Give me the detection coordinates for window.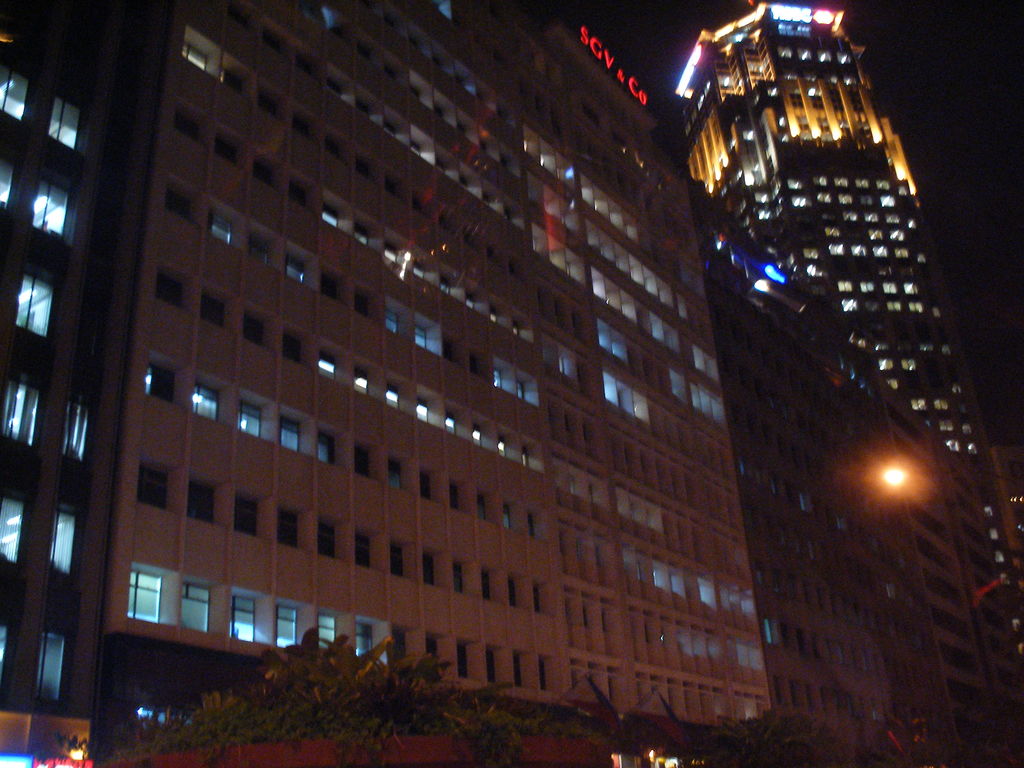
bbox=[321, 518, 333, 557].
